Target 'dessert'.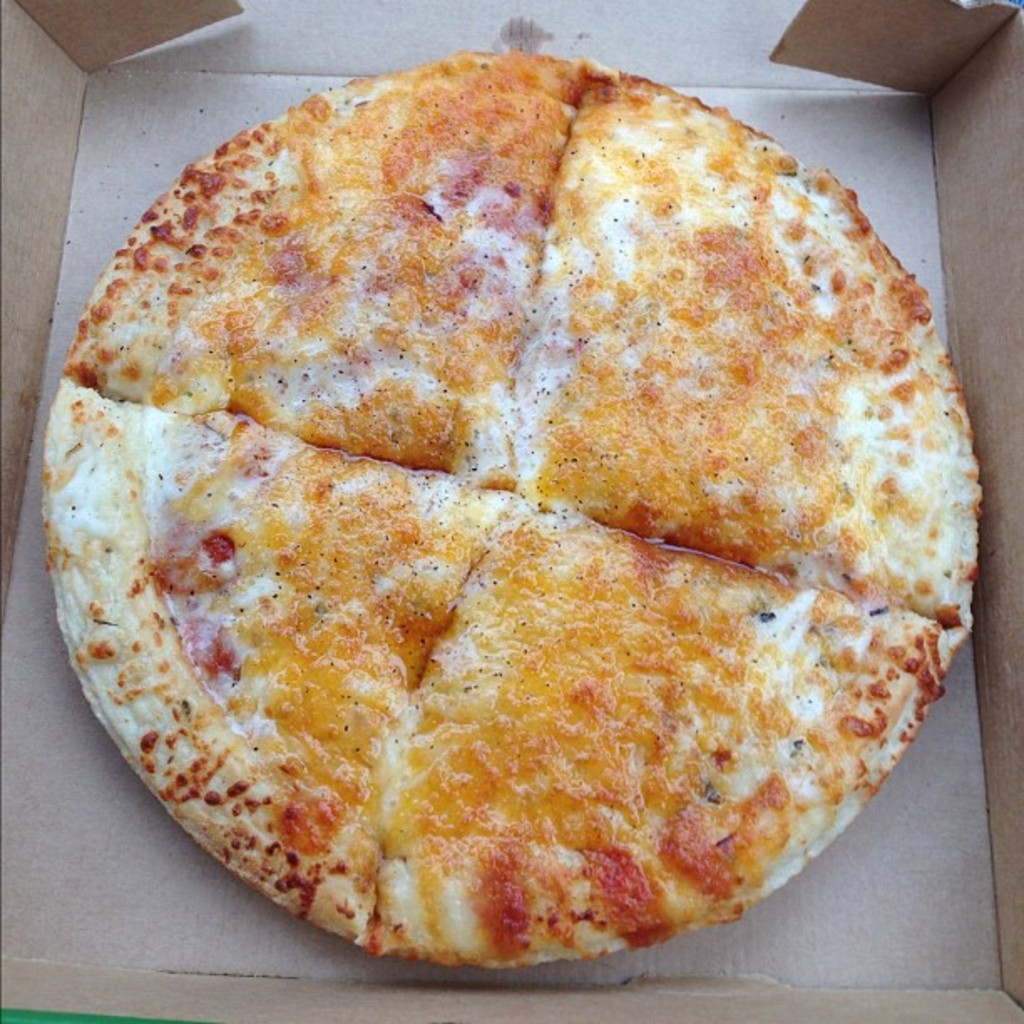
Target region: 38, 5, 1023, 969.
